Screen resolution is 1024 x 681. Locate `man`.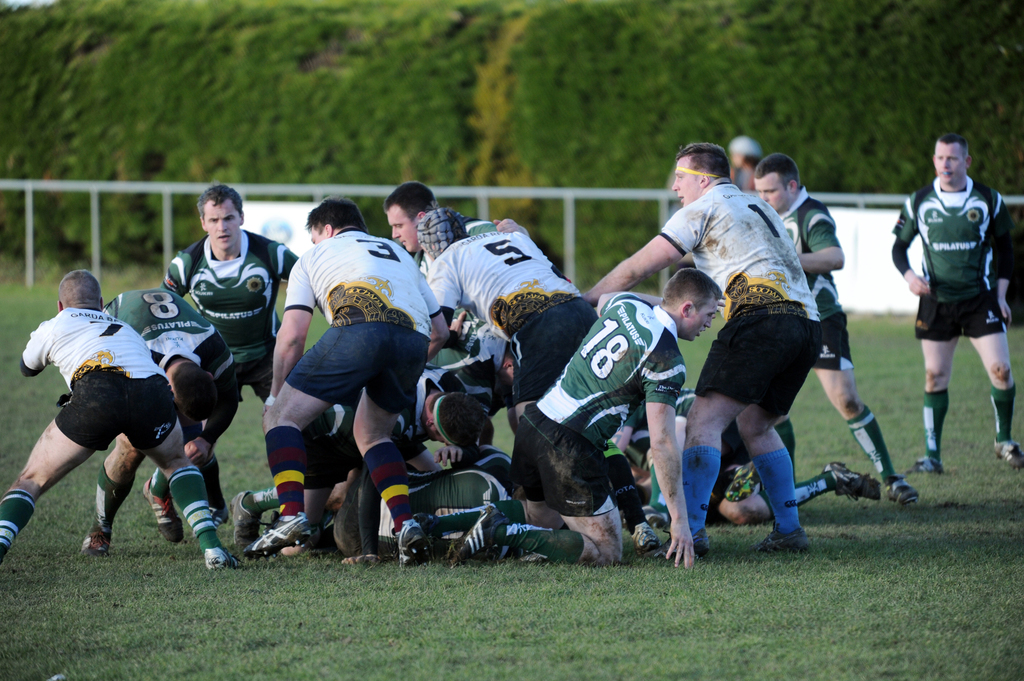
box(890, 127, 1023, 476).
